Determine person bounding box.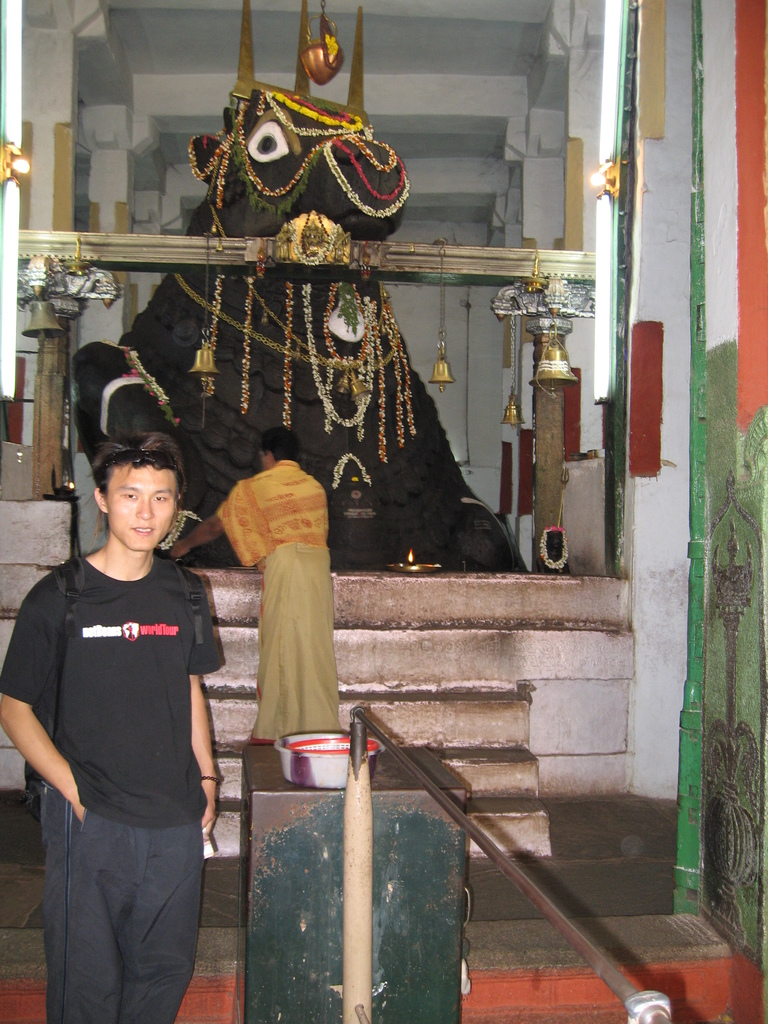
Determined: (left=18, top=398, right=234, bottom=1023).
